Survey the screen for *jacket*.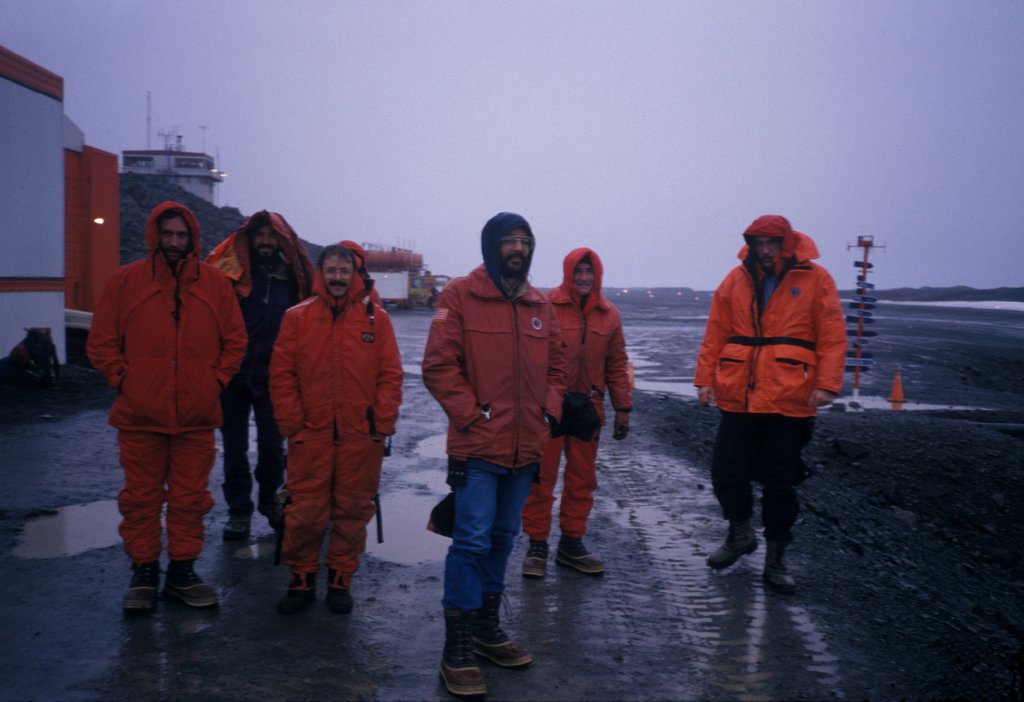
Survey found: {"x1": 268, "y1": 266, "x2": 410, "y2": 440}.
